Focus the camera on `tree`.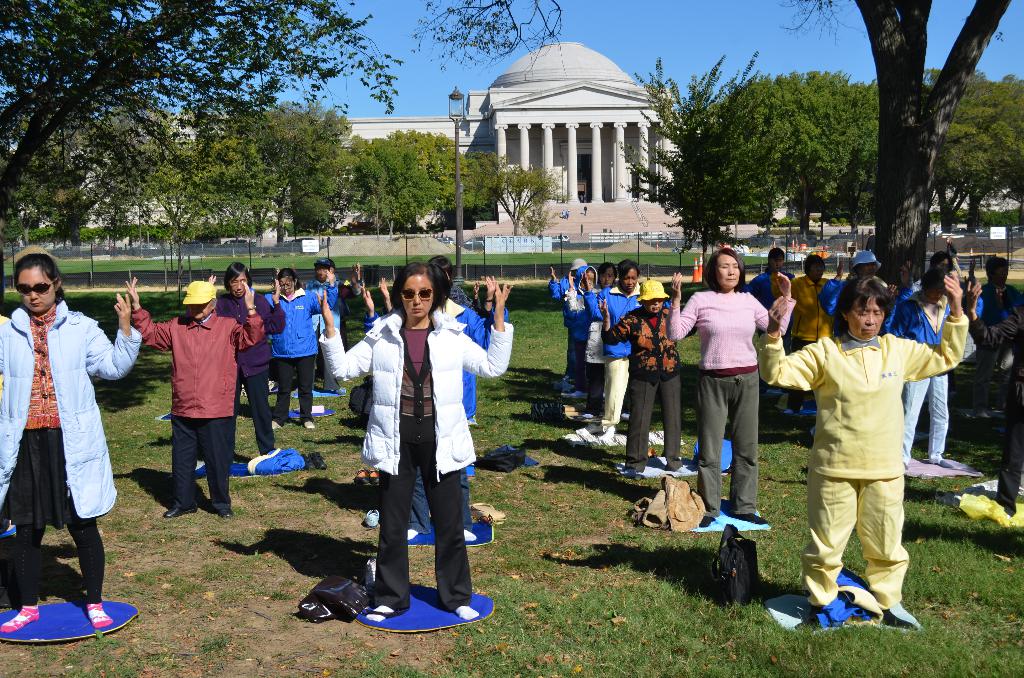
Focus region: locate(909, 66, 1023, 239).
